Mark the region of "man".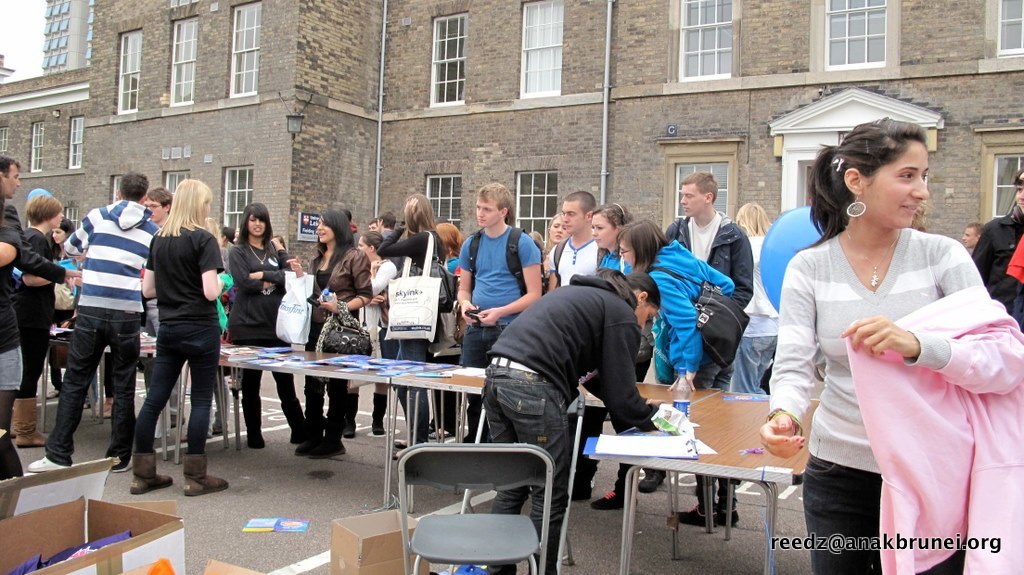
Region: 669, 175, 750, 319.
